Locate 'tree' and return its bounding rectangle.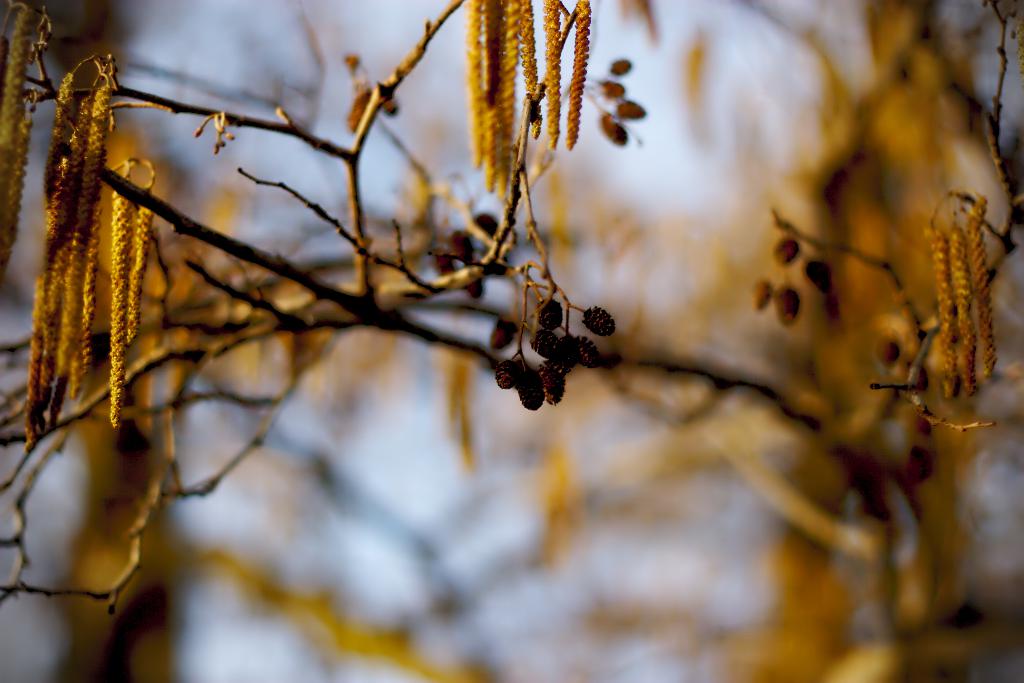
[left=0, top=0, right=1023, bottom=682].
